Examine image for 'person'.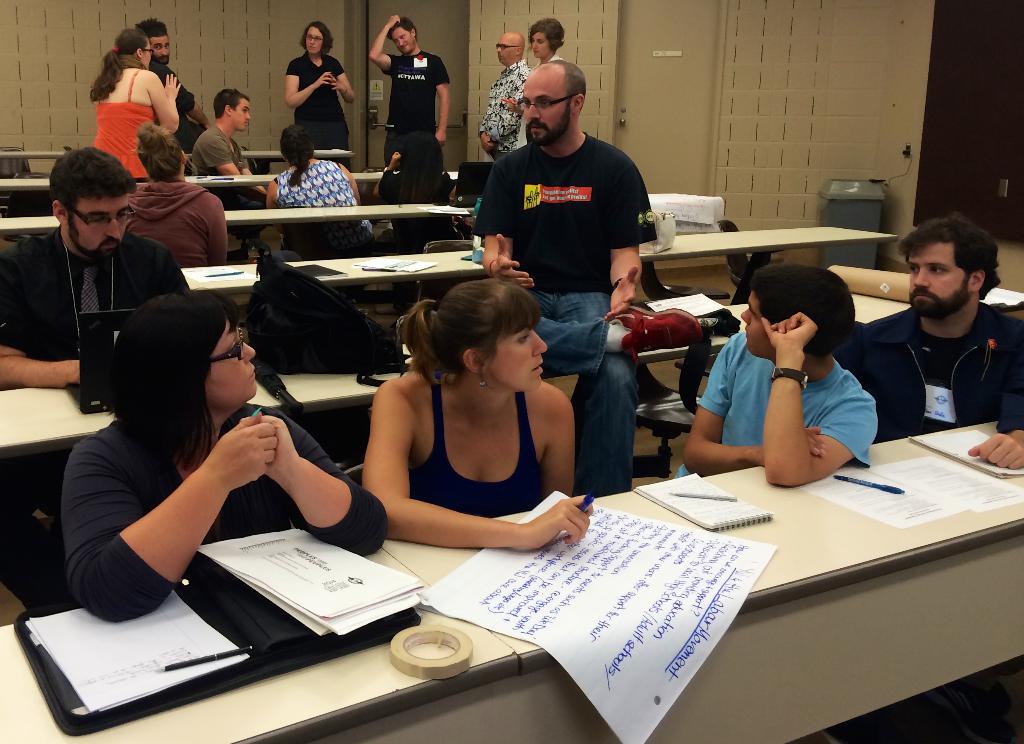
Examination result: 500:14:562:151.
